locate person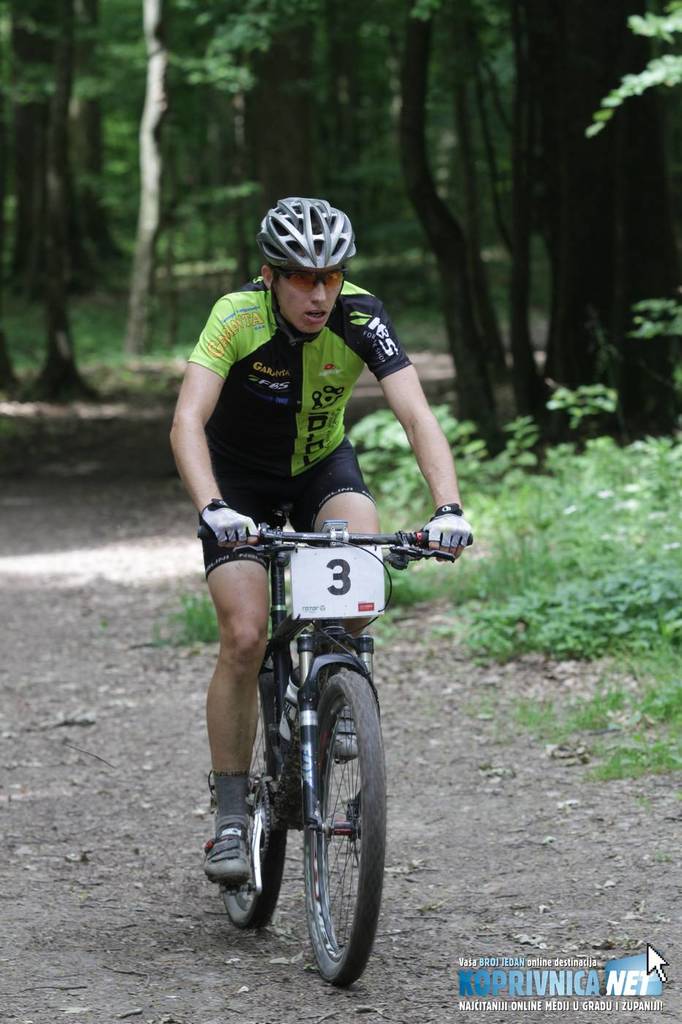
bbox=(166, 192, 478, 889)
